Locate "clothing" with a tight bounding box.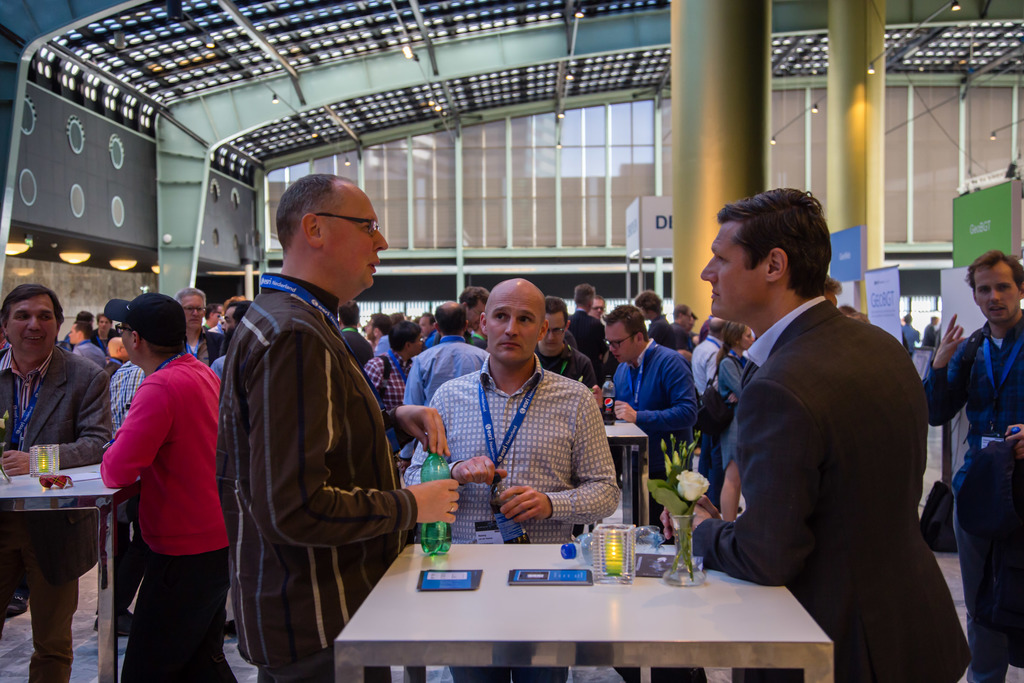
region(402, 352, 621, 682).
